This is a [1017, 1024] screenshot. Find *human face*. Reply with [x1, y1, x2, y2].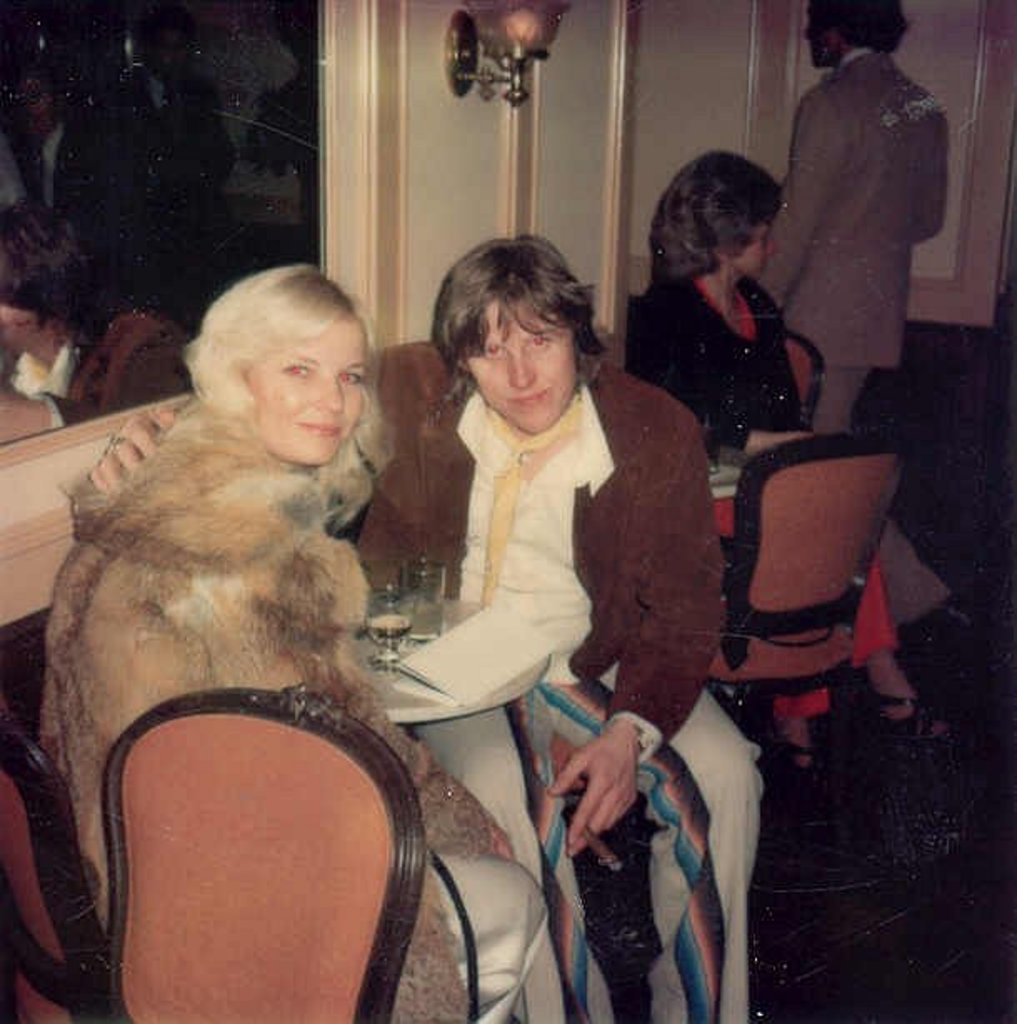
[0, 304, 42, 349].
